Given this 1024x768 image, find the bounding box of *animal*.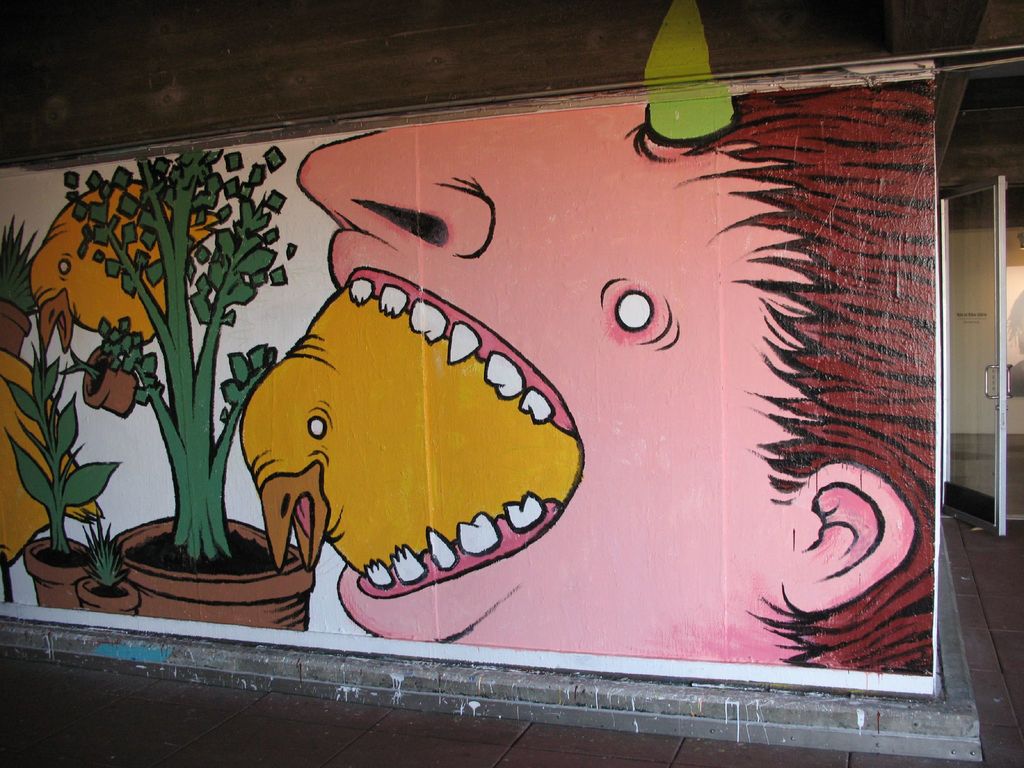
<region>33, 182, 223, 346</region>.
